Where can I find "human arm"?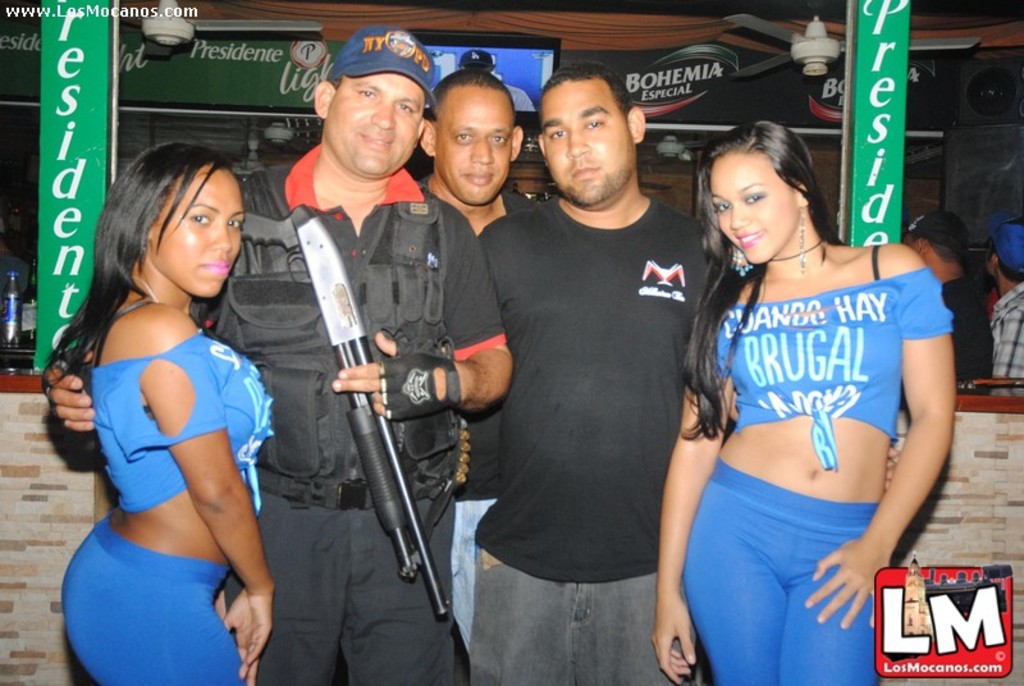
You can find it at Rect(367, 214, 507, 427).
